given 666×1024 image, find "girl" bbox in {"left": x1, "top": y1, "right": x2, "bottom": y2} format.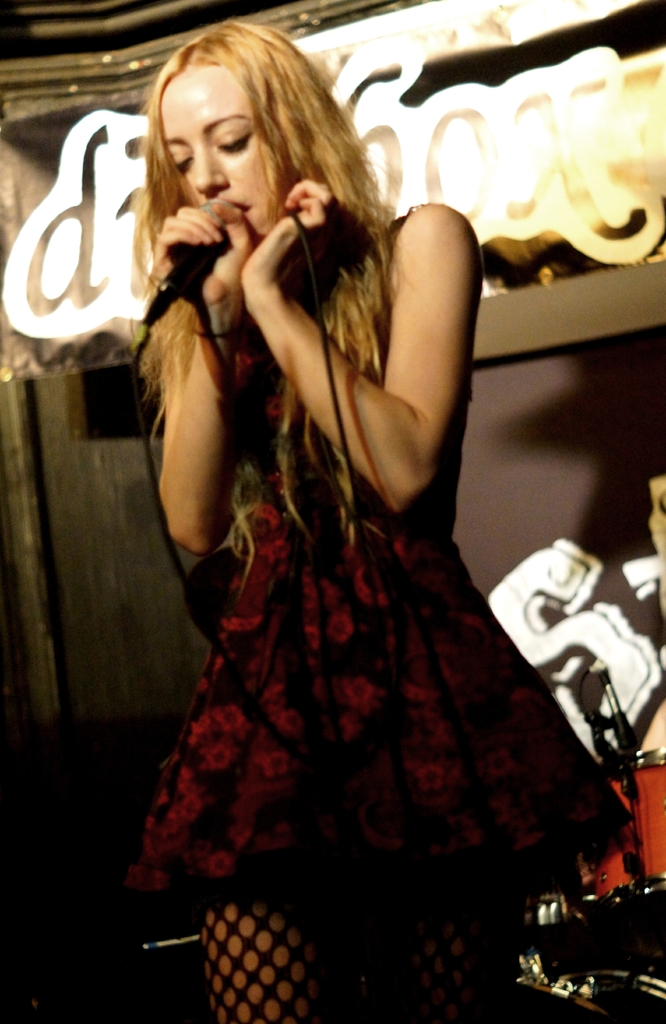
{"left": 114, "top": 22, "right": 625, "bottom": 1020}.
